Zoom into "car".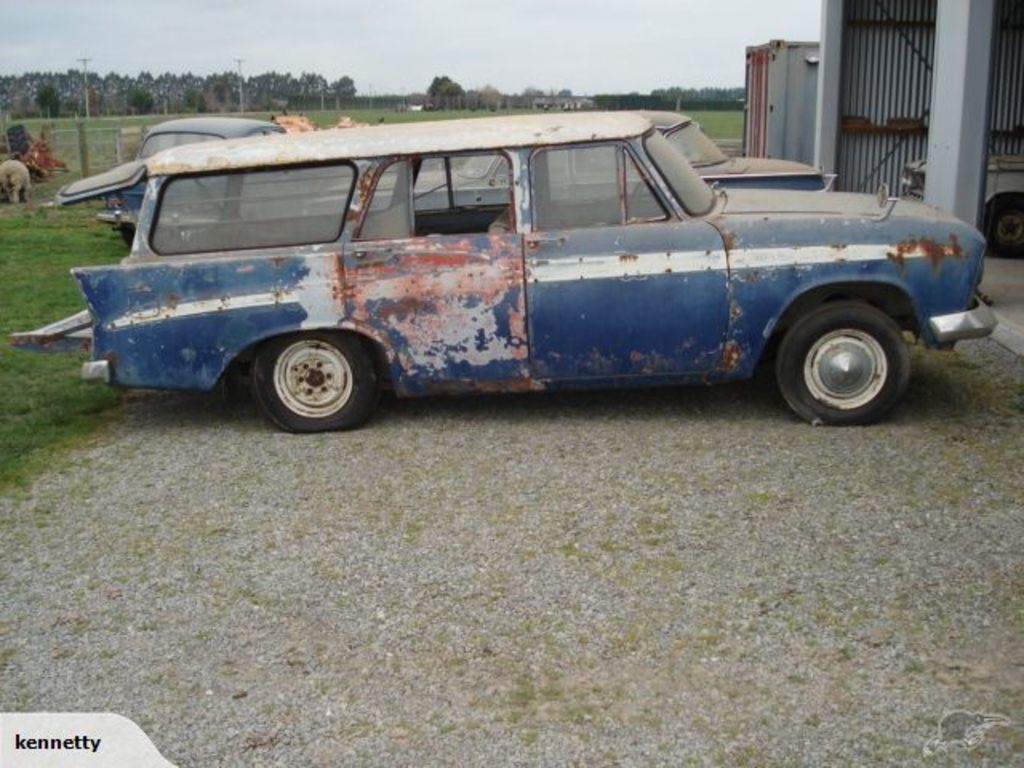
Zoom target: crop(93, 114, 288, 245).
